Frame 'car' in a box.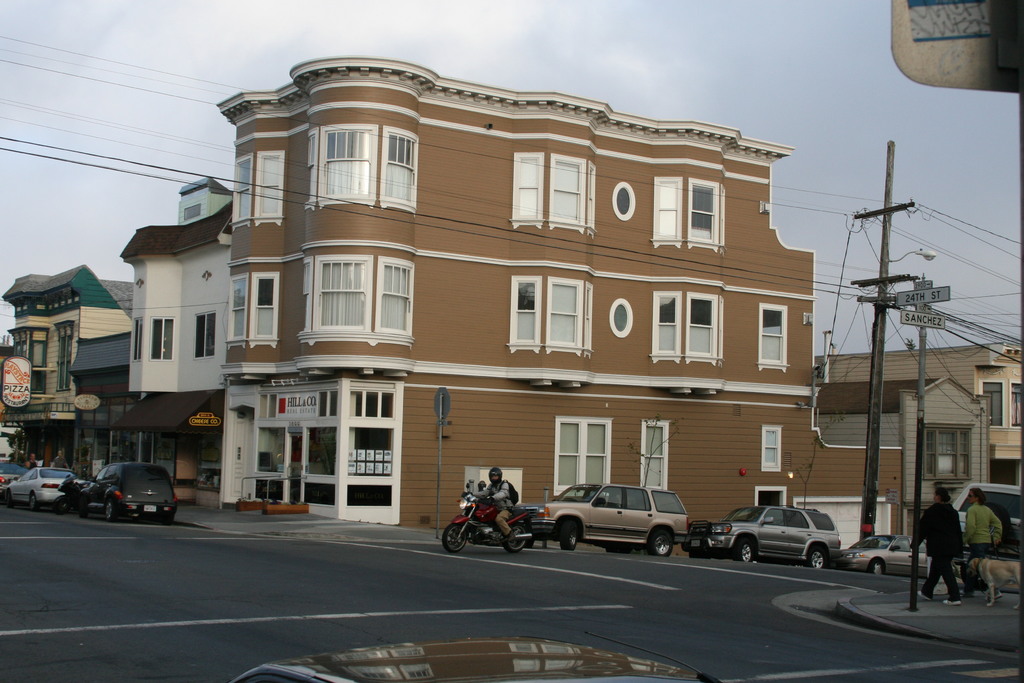
{"left": 699, "top": 502, "right": 845, "bottom": 564}.
